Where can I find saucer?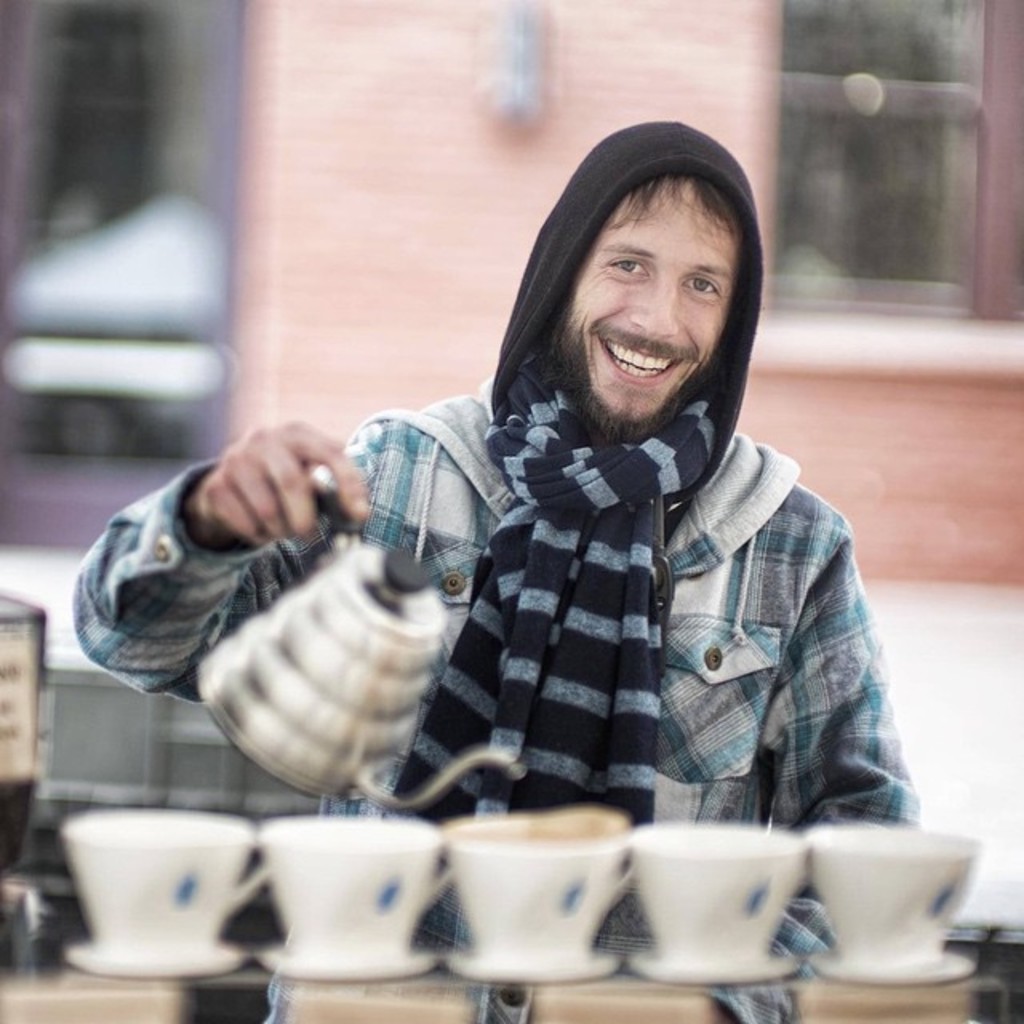
You can find it at rect(254, 939, 438, 982).
